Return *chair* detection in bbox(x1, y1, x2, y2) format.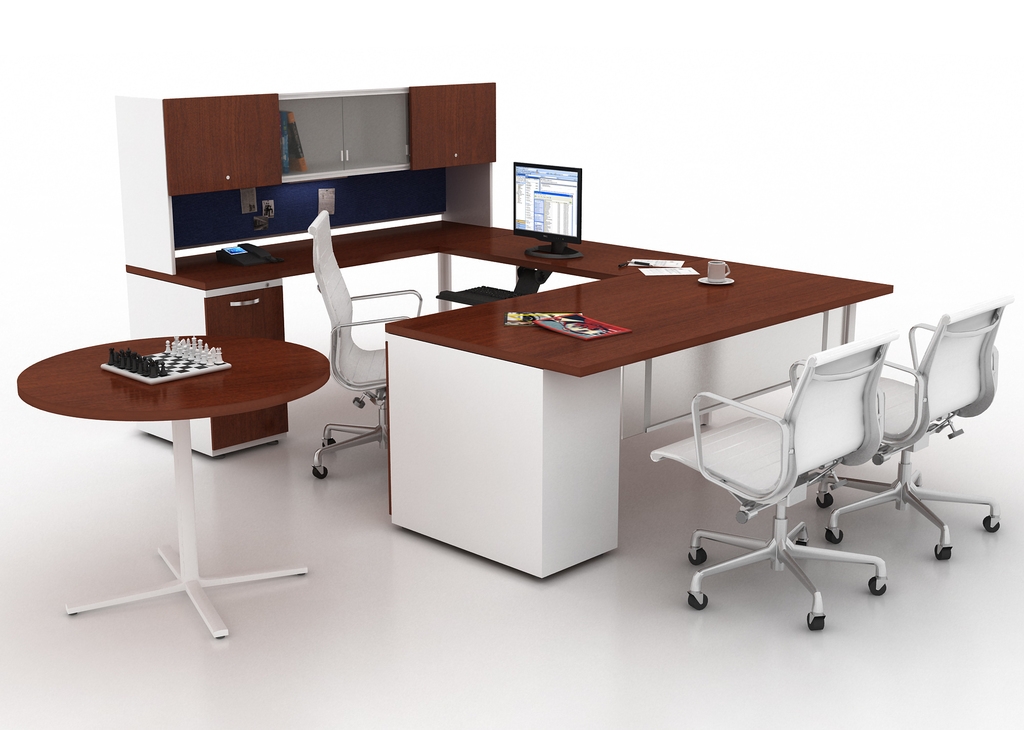
bbox(692, 314, 919, 631).
